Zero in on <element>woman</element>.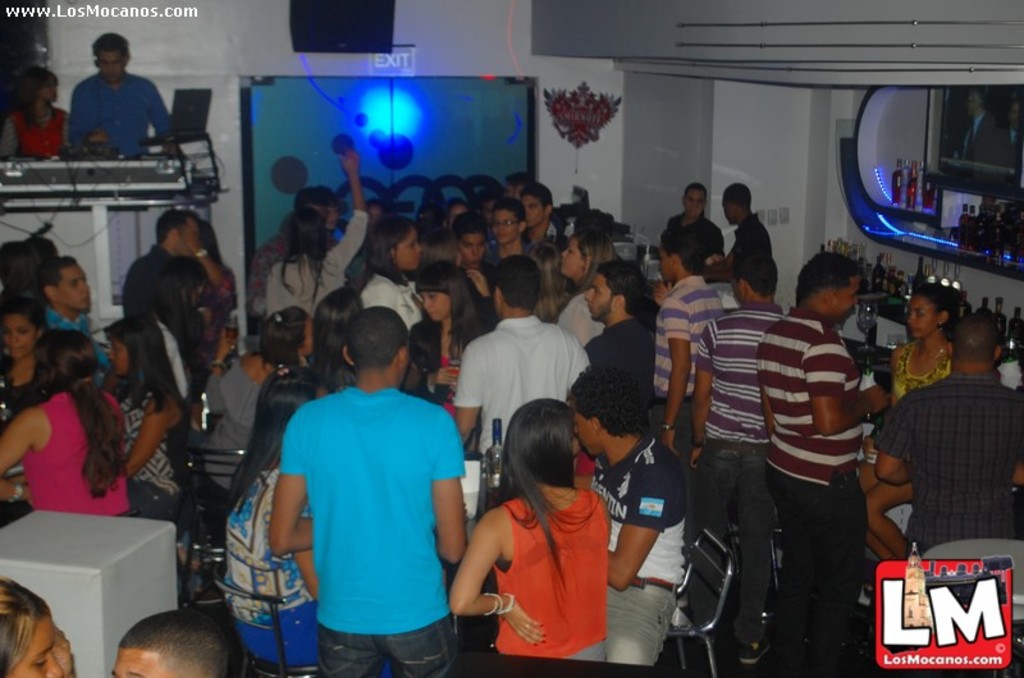
Zeroed in: {"x1": 549, "y1": 232, "x2": 630, "y2": 354}.
